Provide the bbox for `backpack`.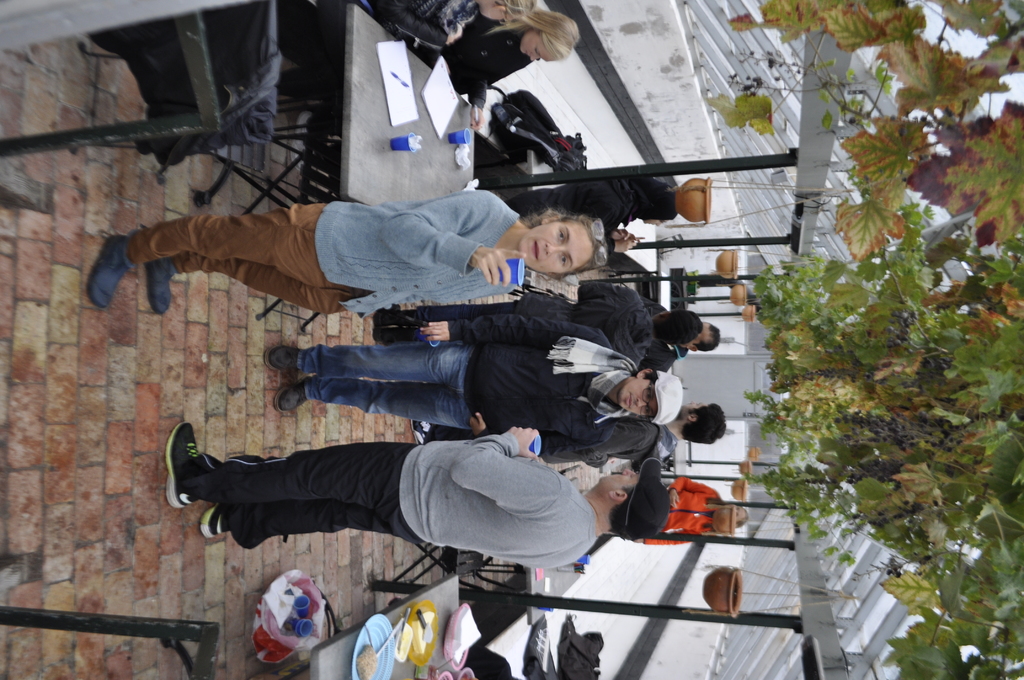
region(483, 90, 588, 172).
